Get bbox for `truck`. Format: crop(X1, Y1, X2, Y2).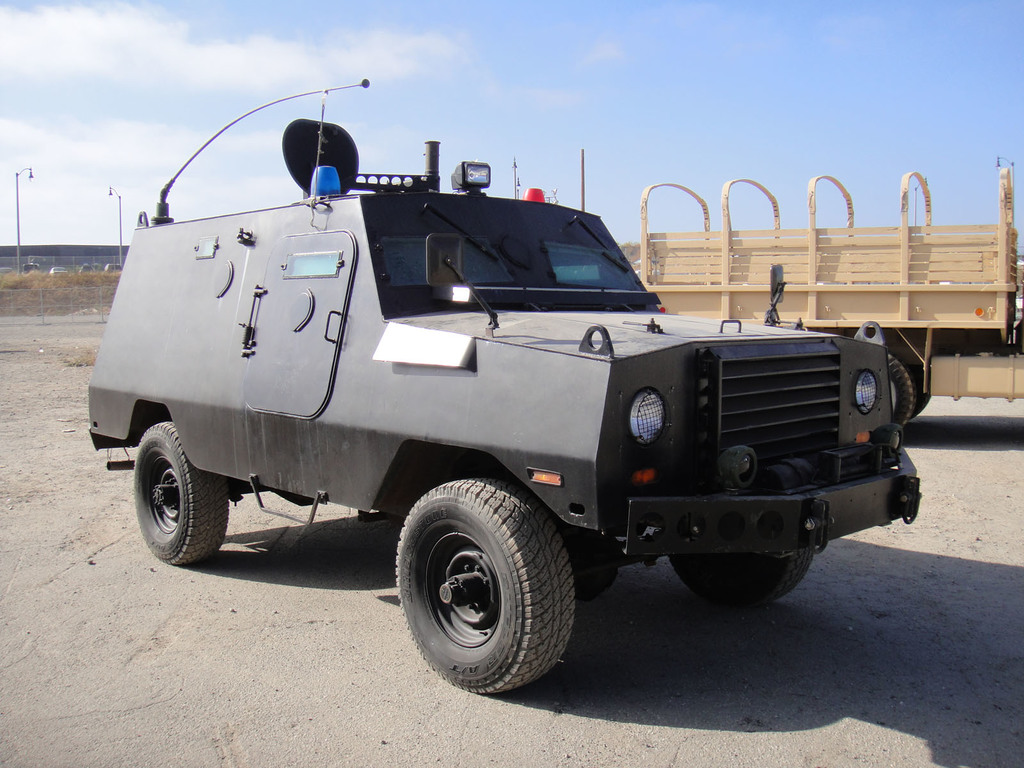
crop(636, 155, 1023, 408).
